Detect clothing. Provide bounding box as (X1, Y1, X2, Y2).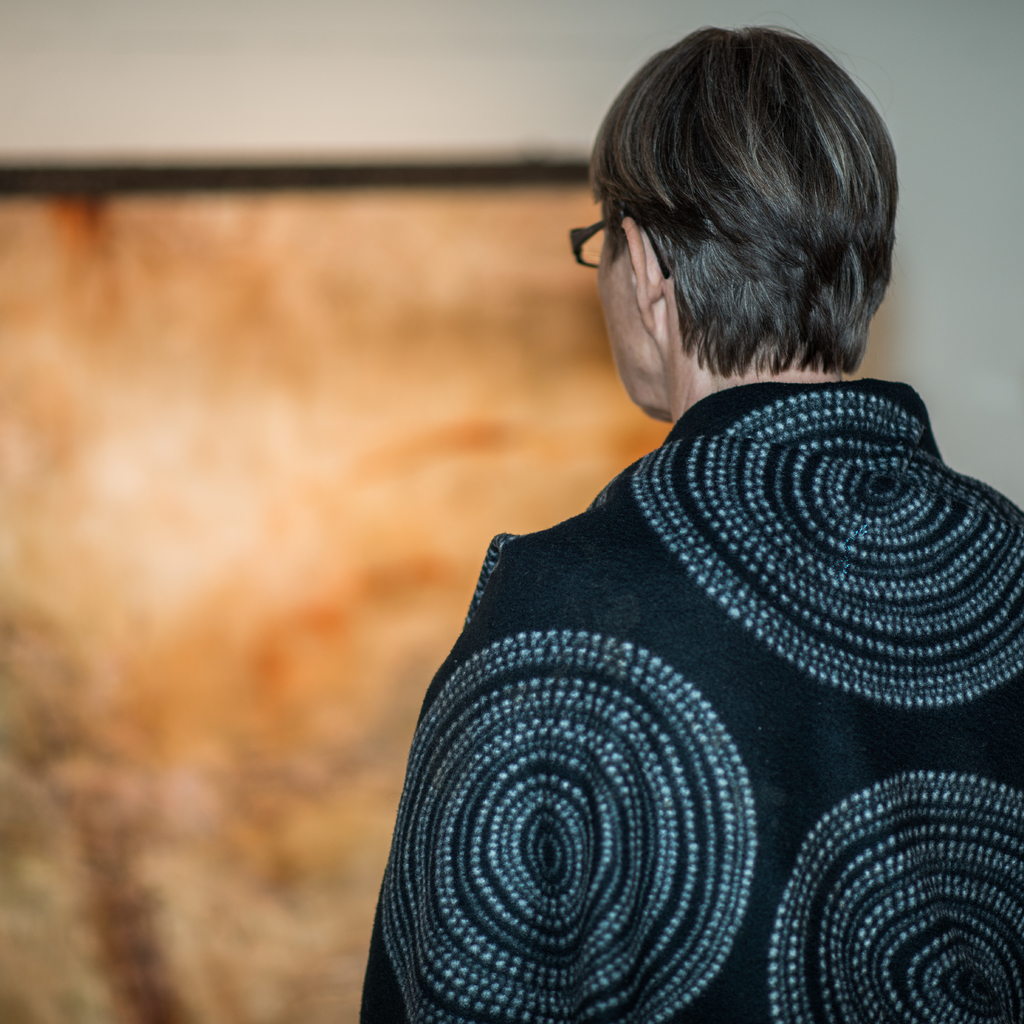
(346, 380, 1018, 1022).
